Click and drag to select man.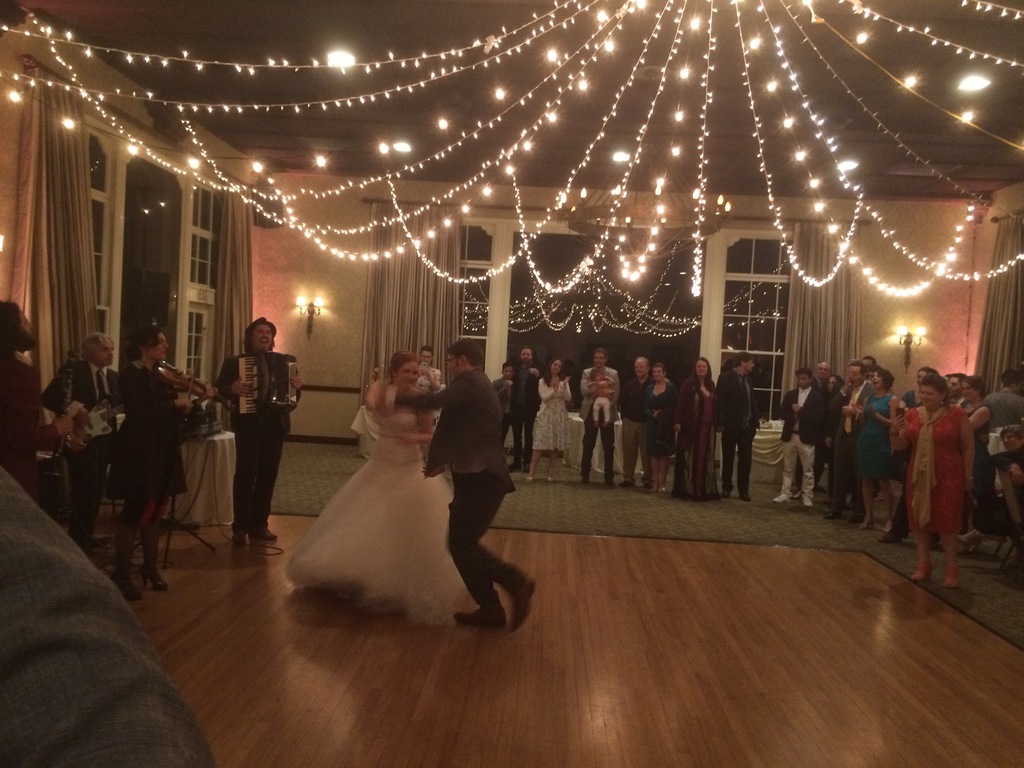
Selection: x1=579 y1=348 x2=619 y2=483.
